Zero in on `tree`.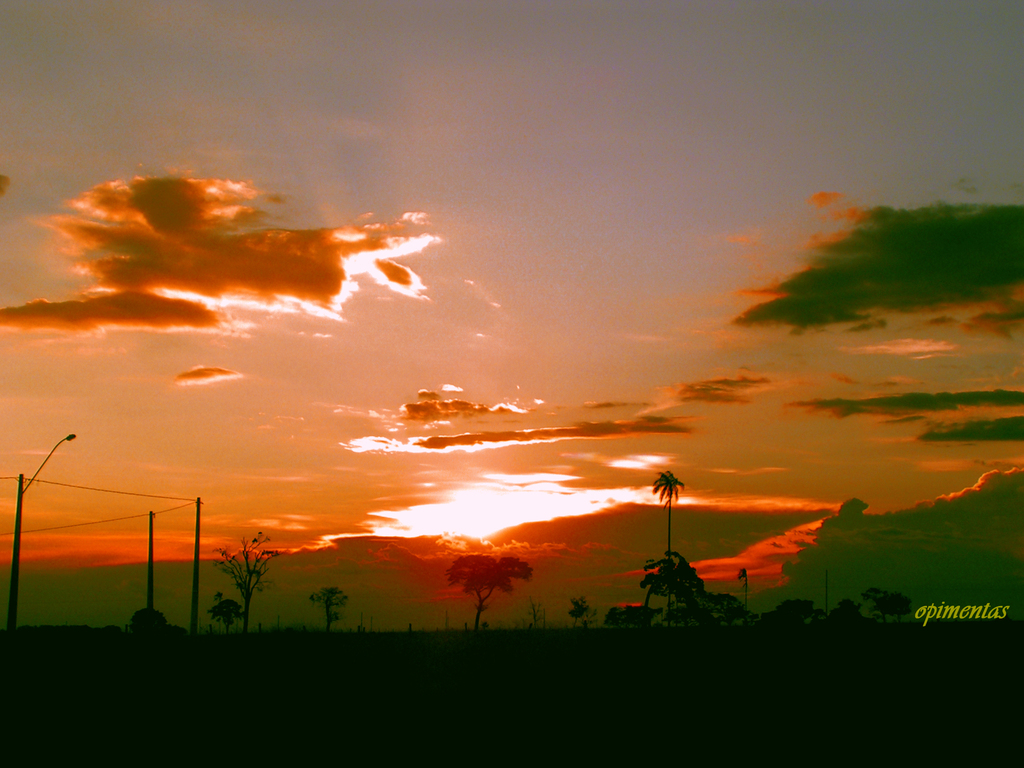
Zeroed in: crop(820, 605, 865, 627).
